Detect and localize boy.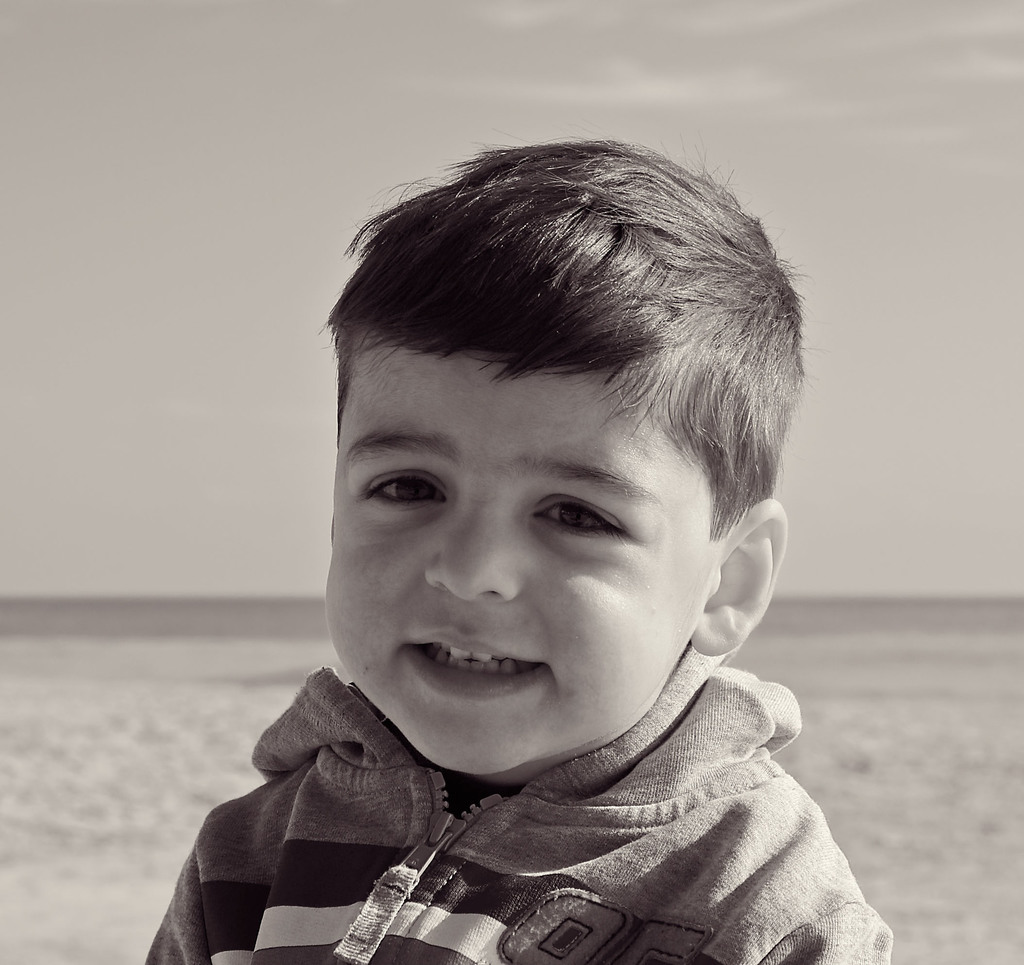
Localized at select_region(143, 146, 903, 964).
